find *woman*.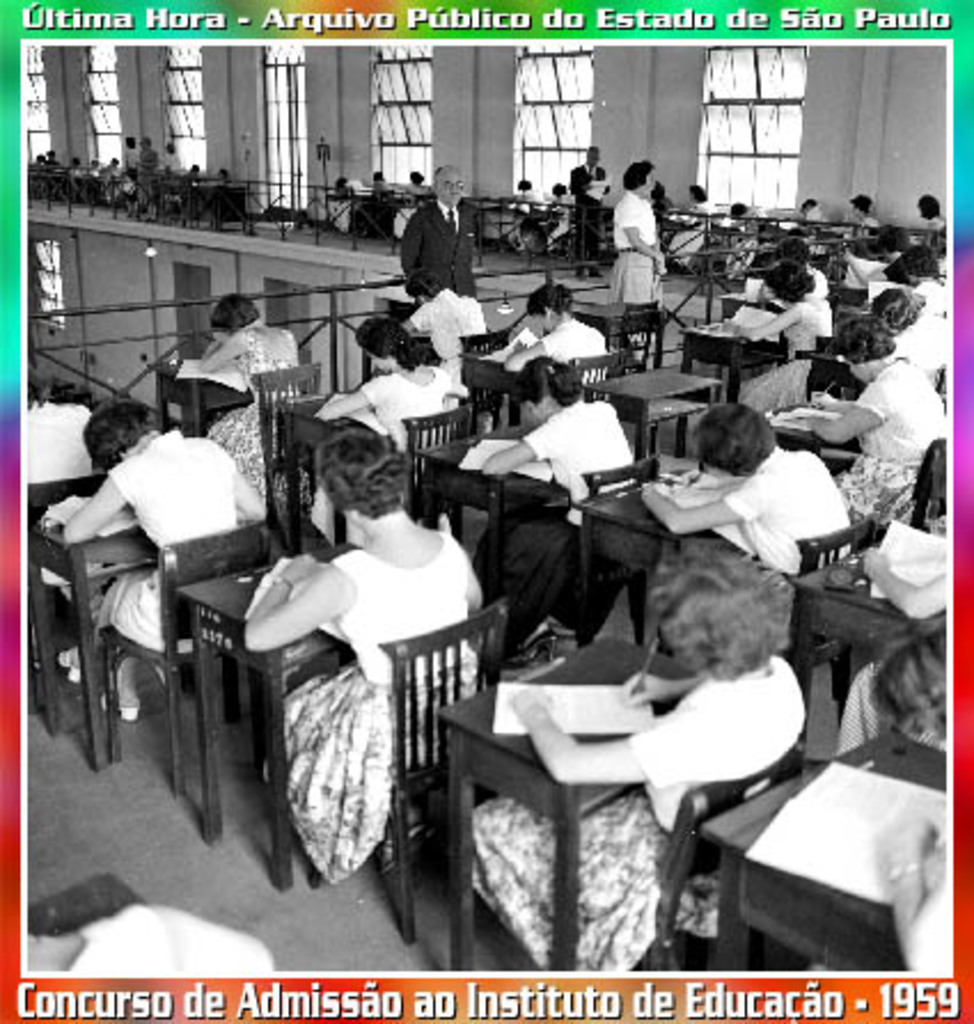
<bbox>18, 369, 96, 488</bbox>.
